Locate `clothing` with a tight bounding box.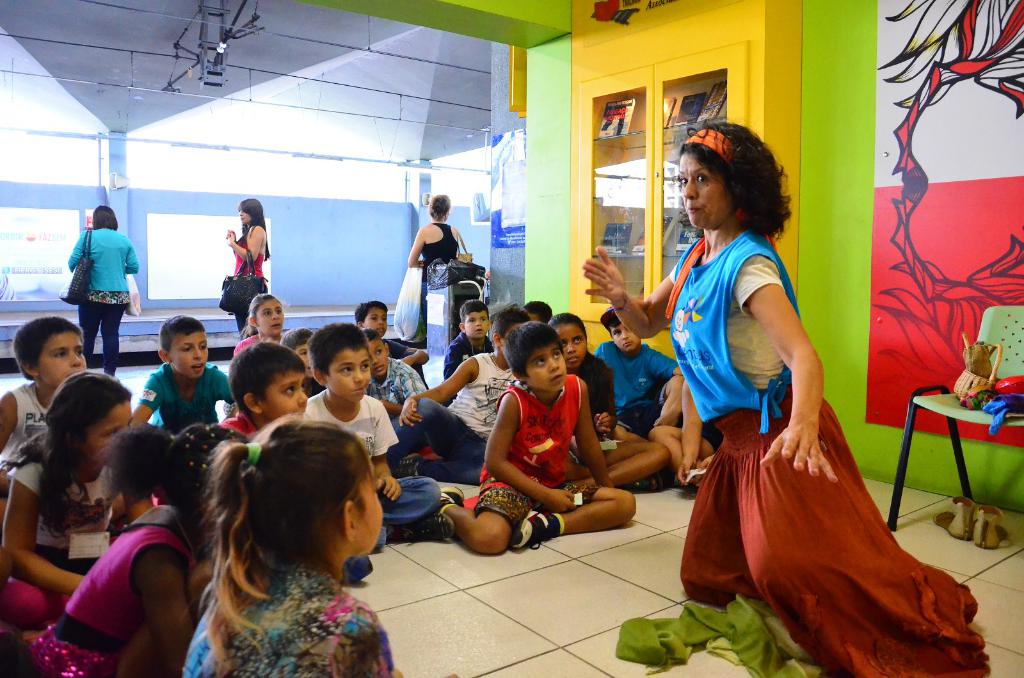
{"x1": 307, "y1": 385, "x2": 436, "y2": 543}.
